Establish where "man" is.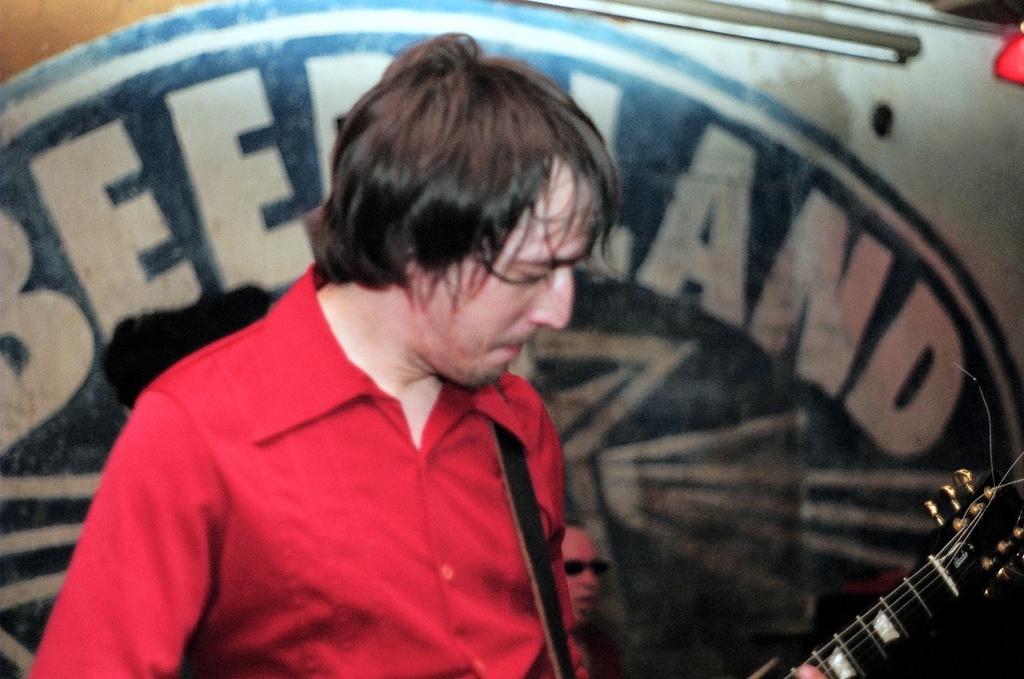
Established at 564:514:604:625.
